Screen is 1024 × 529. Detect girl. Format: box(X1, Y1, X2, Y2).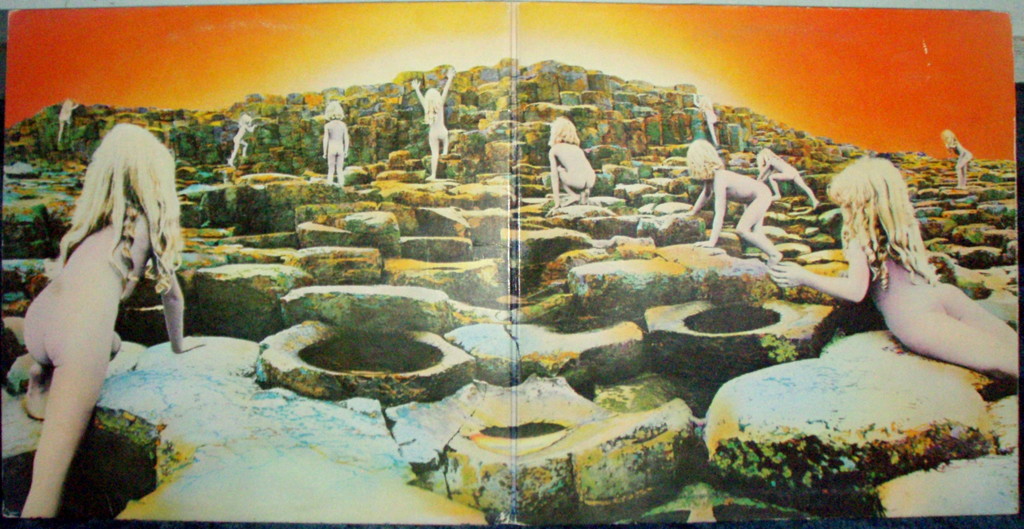
box(58, 100, 79, 140).
